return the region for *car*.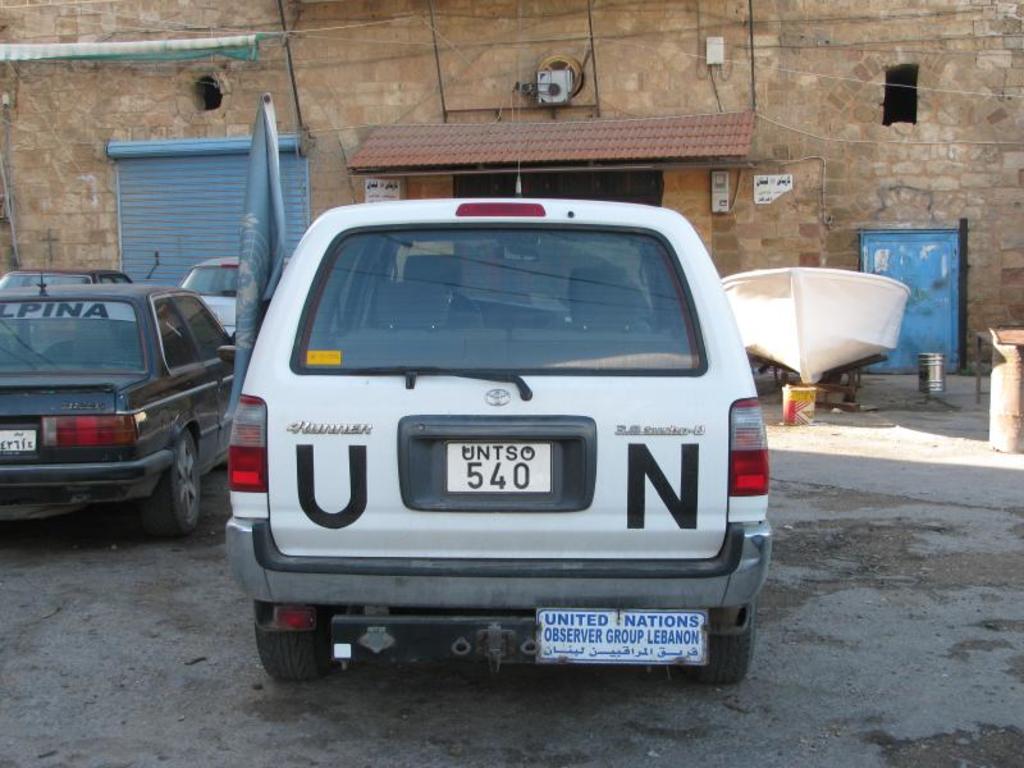
182/260/285/340.
